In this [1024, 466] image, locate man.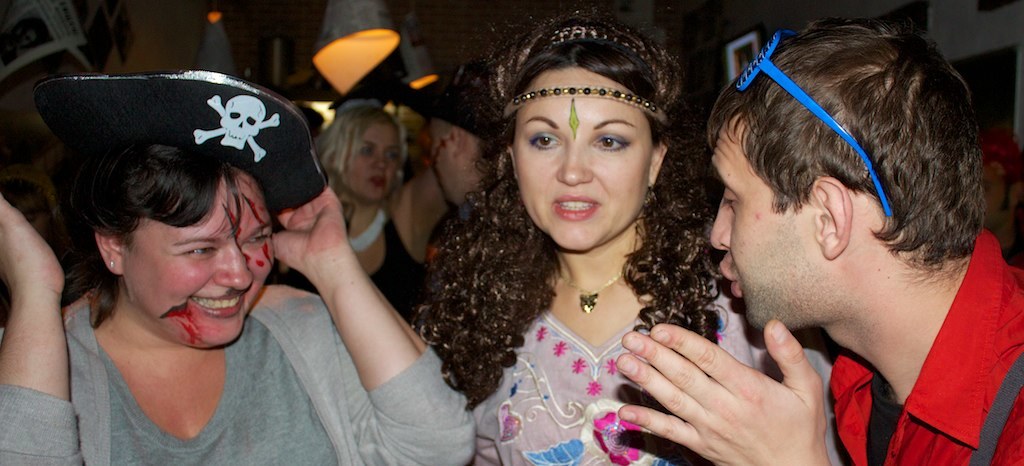
Bounding box: (left=605, top=27, right=1023, bottom=465).
